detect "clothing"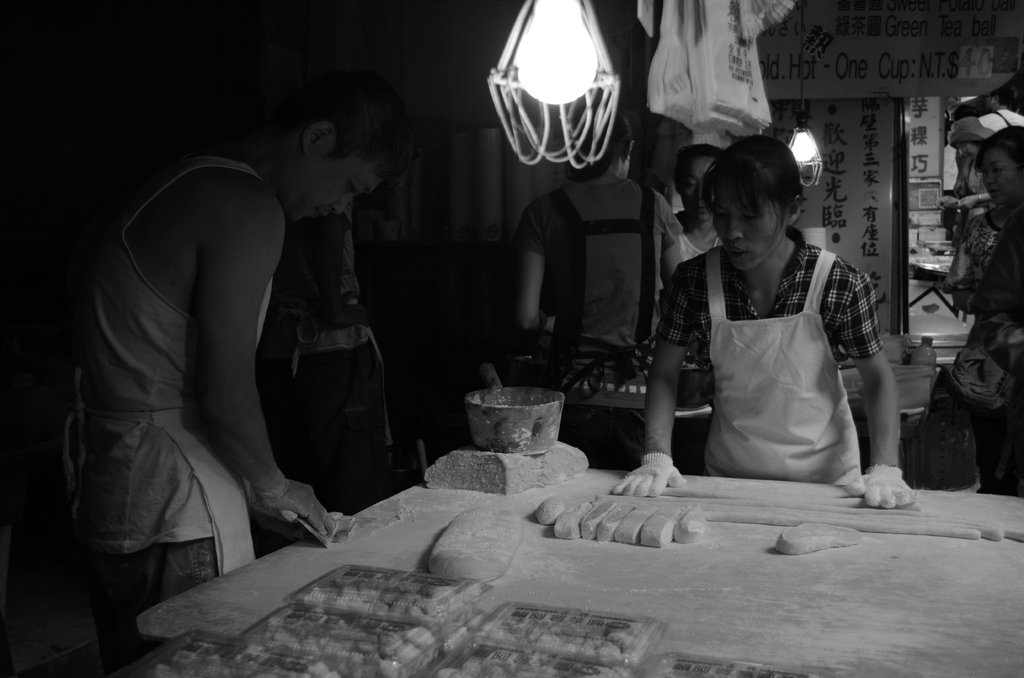
crop(653, 239, 882, 481)
